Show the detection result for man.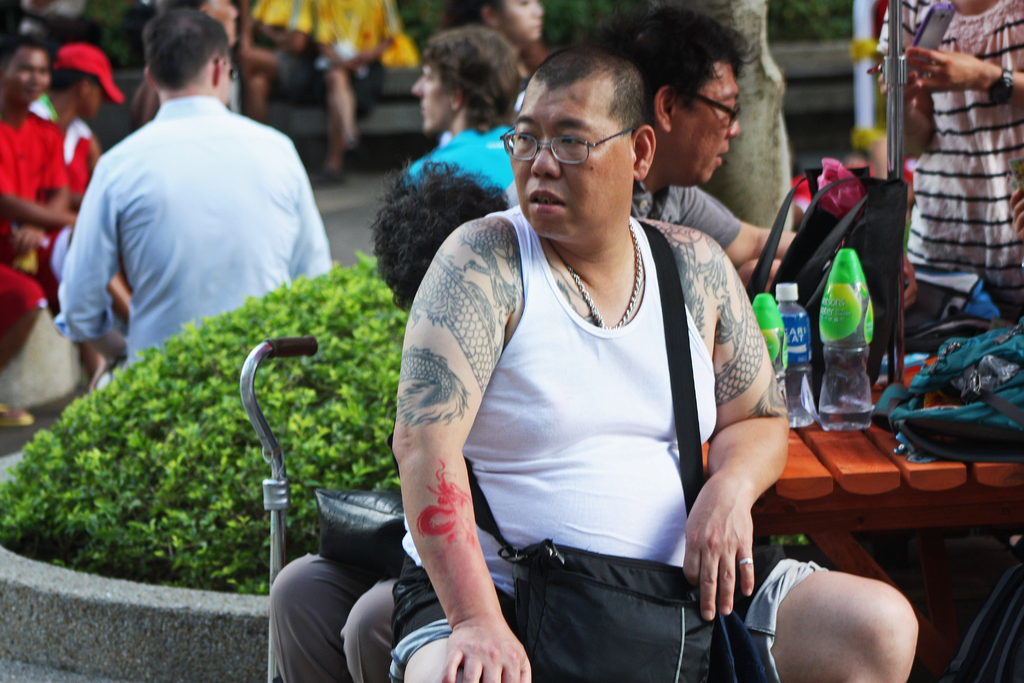
x1=390, y1=42, x2=922, y2=682.
